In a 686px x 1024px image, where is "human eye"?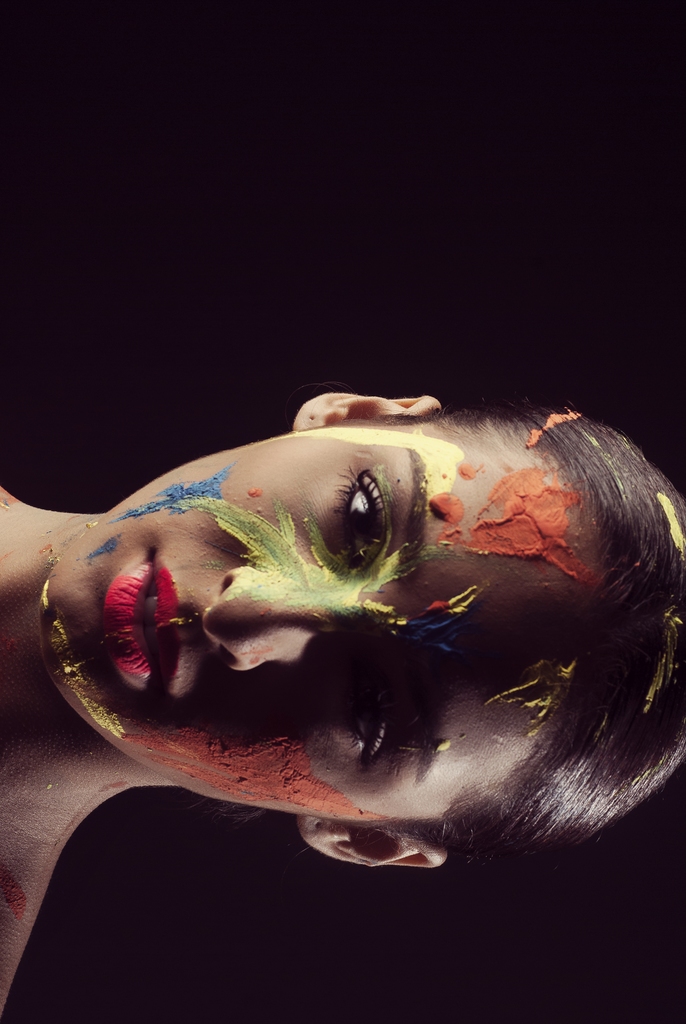
325, 636, 402, 767.
